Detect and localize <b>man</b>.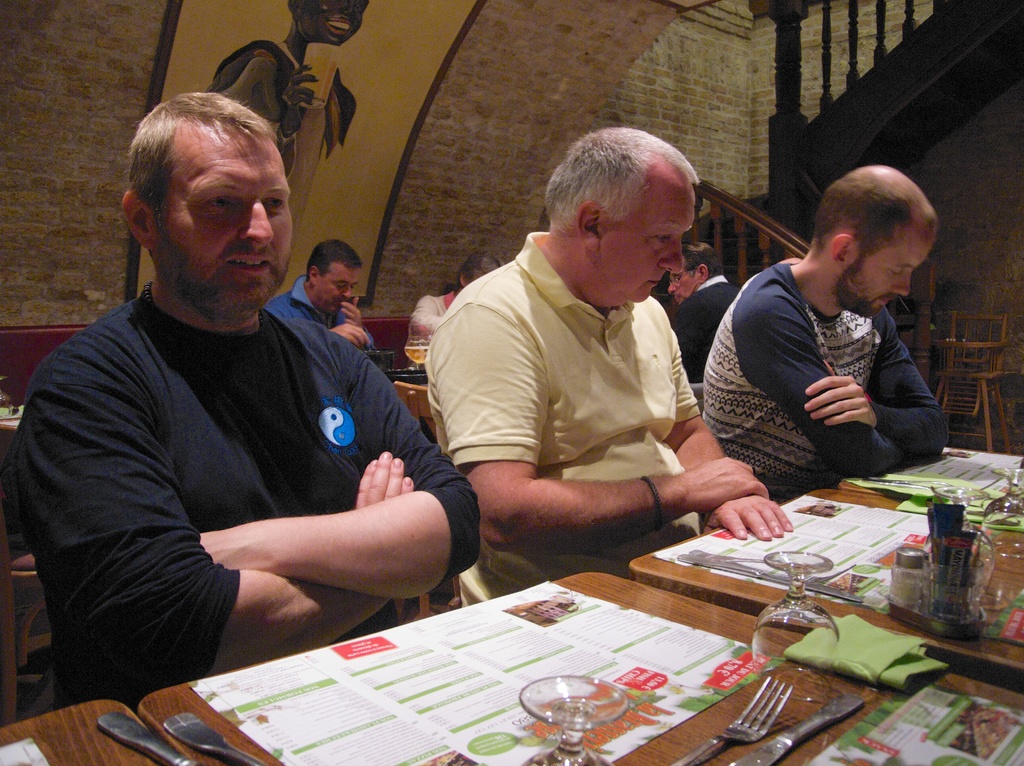
Localized at select_region(266, 235, 376, 350).
